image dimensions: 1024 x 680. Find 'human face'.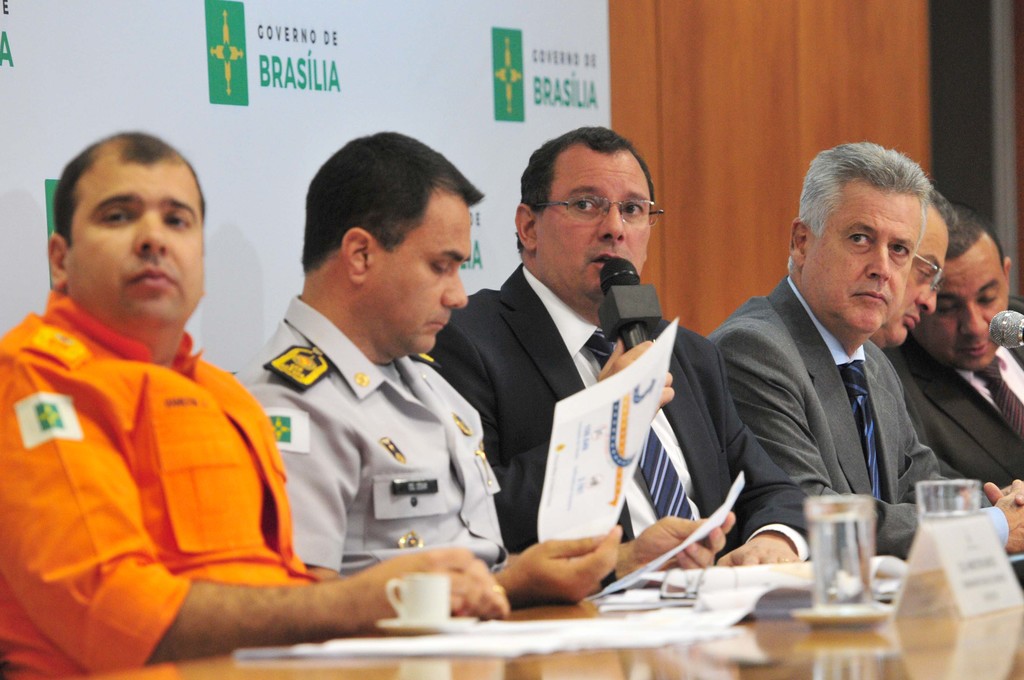
box(70, 166, 203, 325).
